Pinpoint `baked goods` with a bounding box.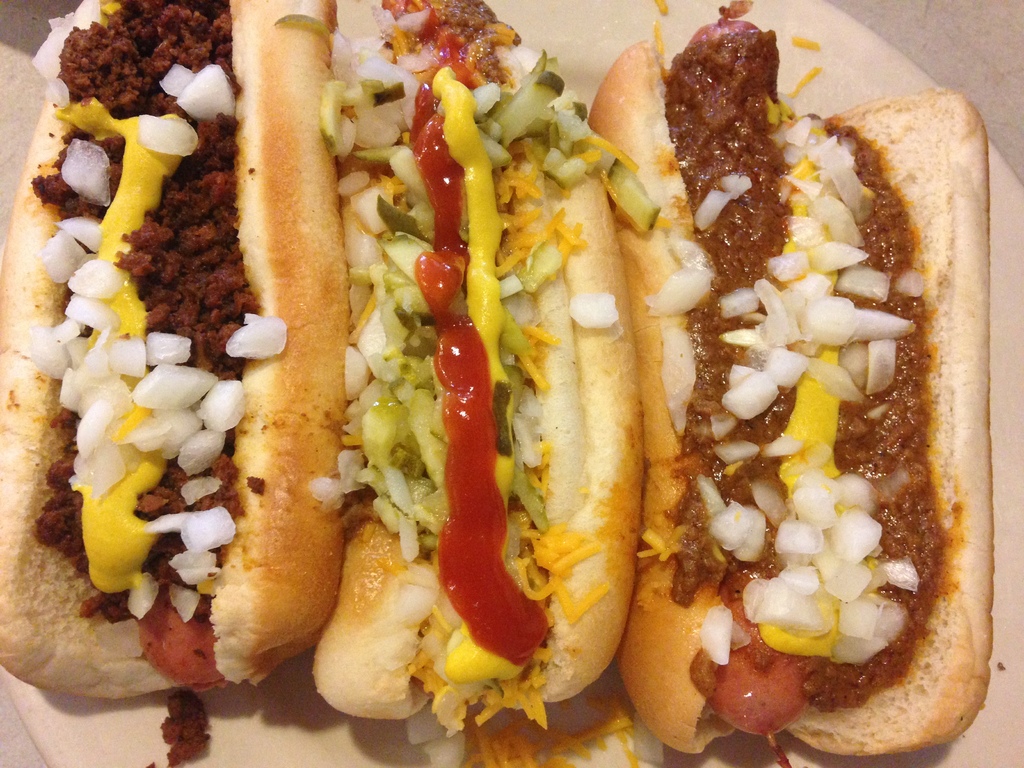
[309, 0, 645, 721].
